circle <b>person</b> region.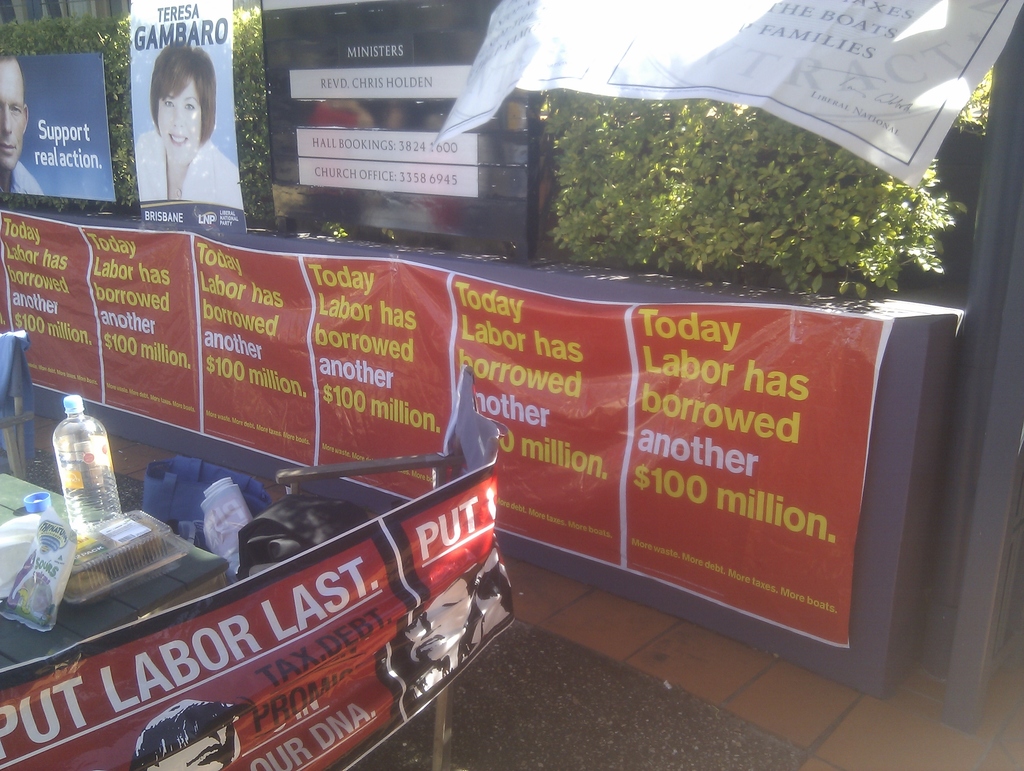
Region: 375 565 511 717.
